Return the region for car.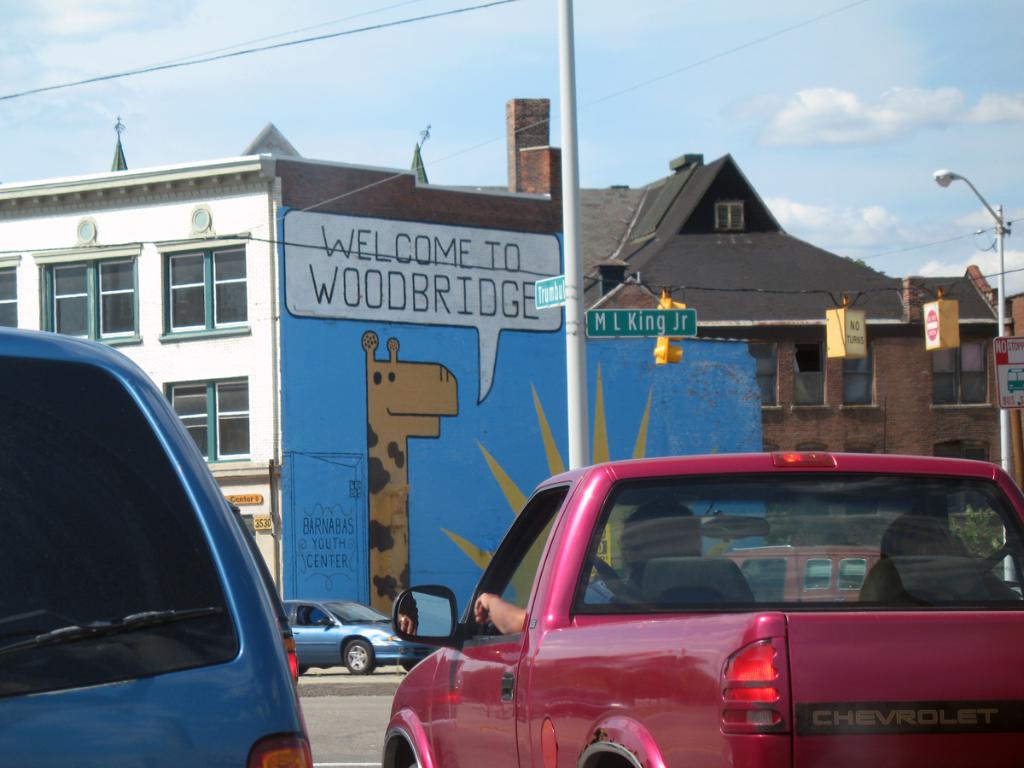
BBox(3, 324, 314, 766).
